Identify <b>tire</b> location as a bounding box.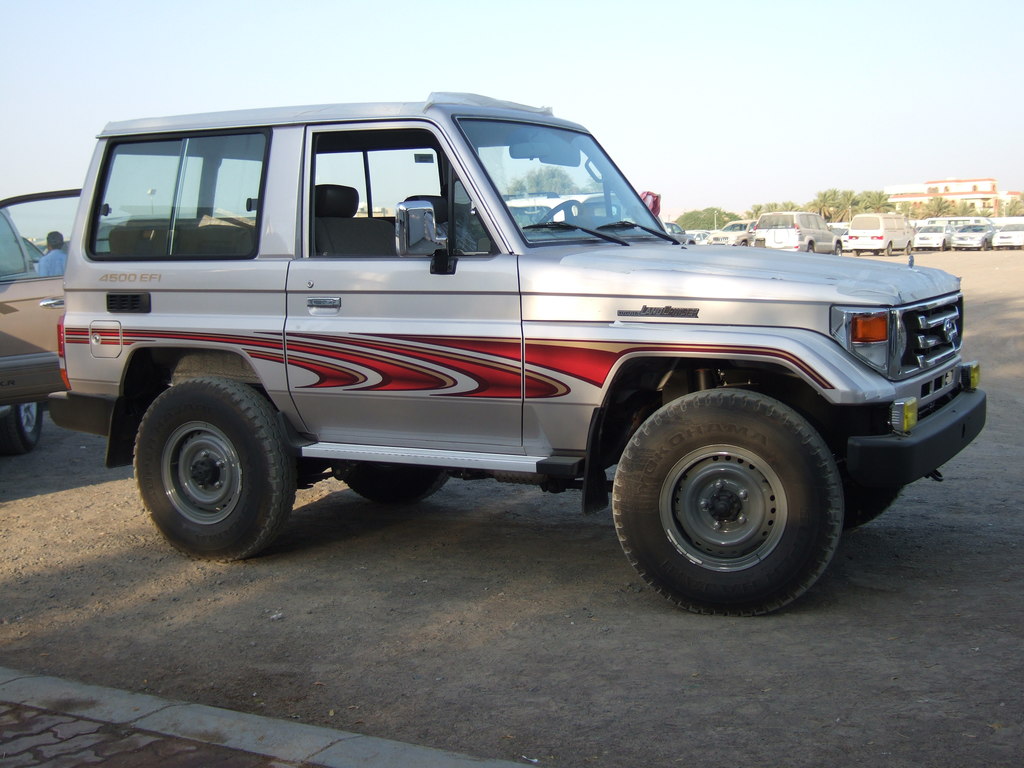
{"left": 835, "top": 243, "right": 842, "bottom": 257}.
